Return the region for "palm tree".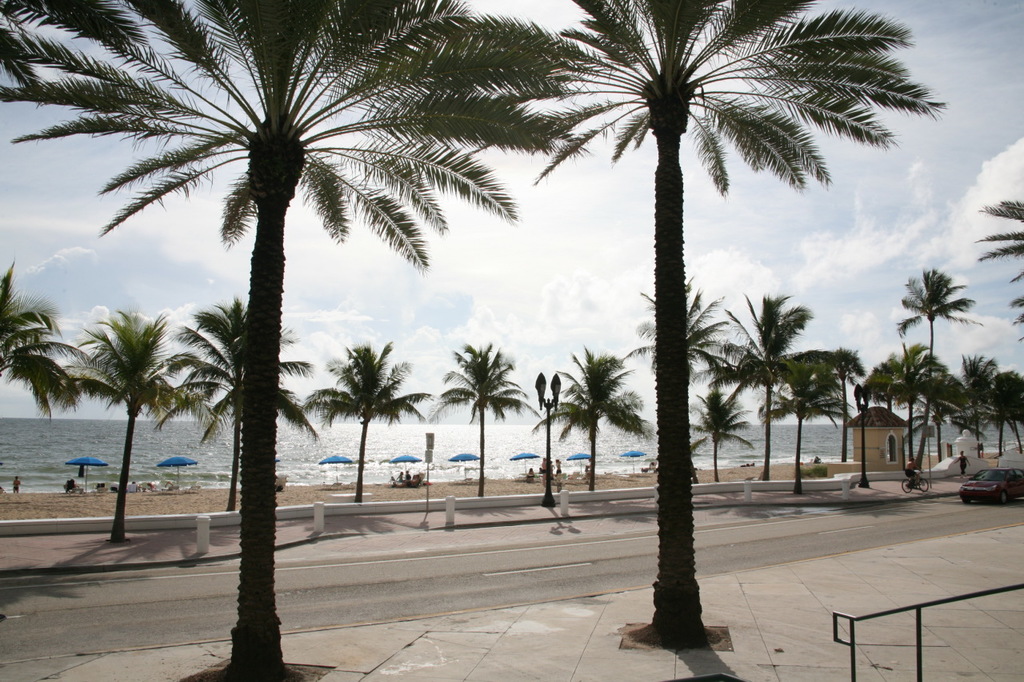
rect(898, 265, 968, 467).
